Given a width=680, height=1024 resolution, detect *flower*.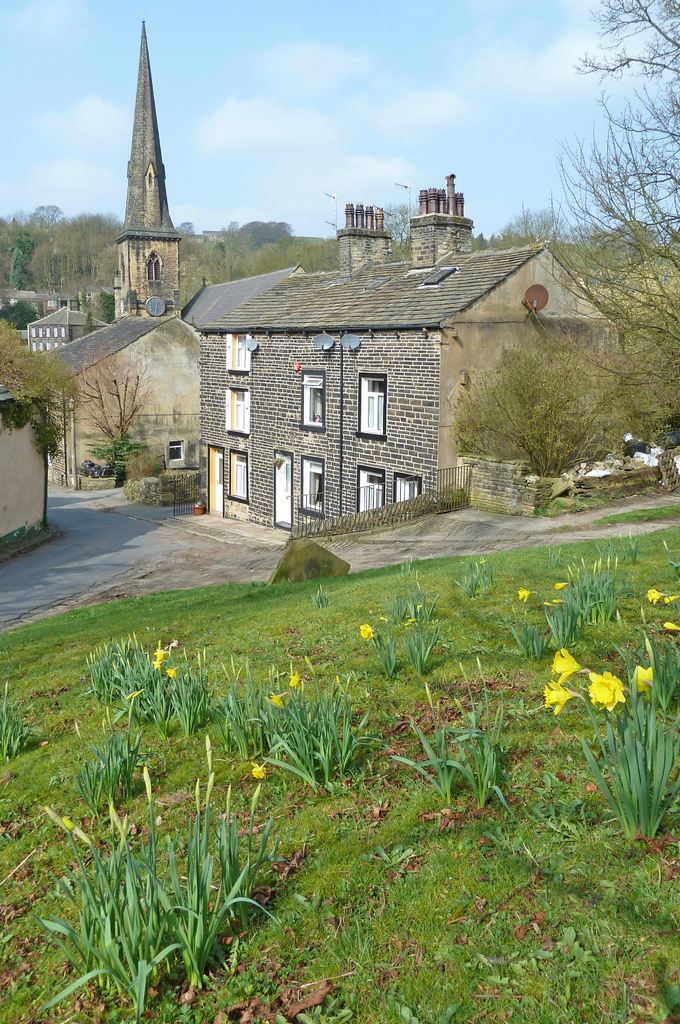
(514, 581, 532, 606).
